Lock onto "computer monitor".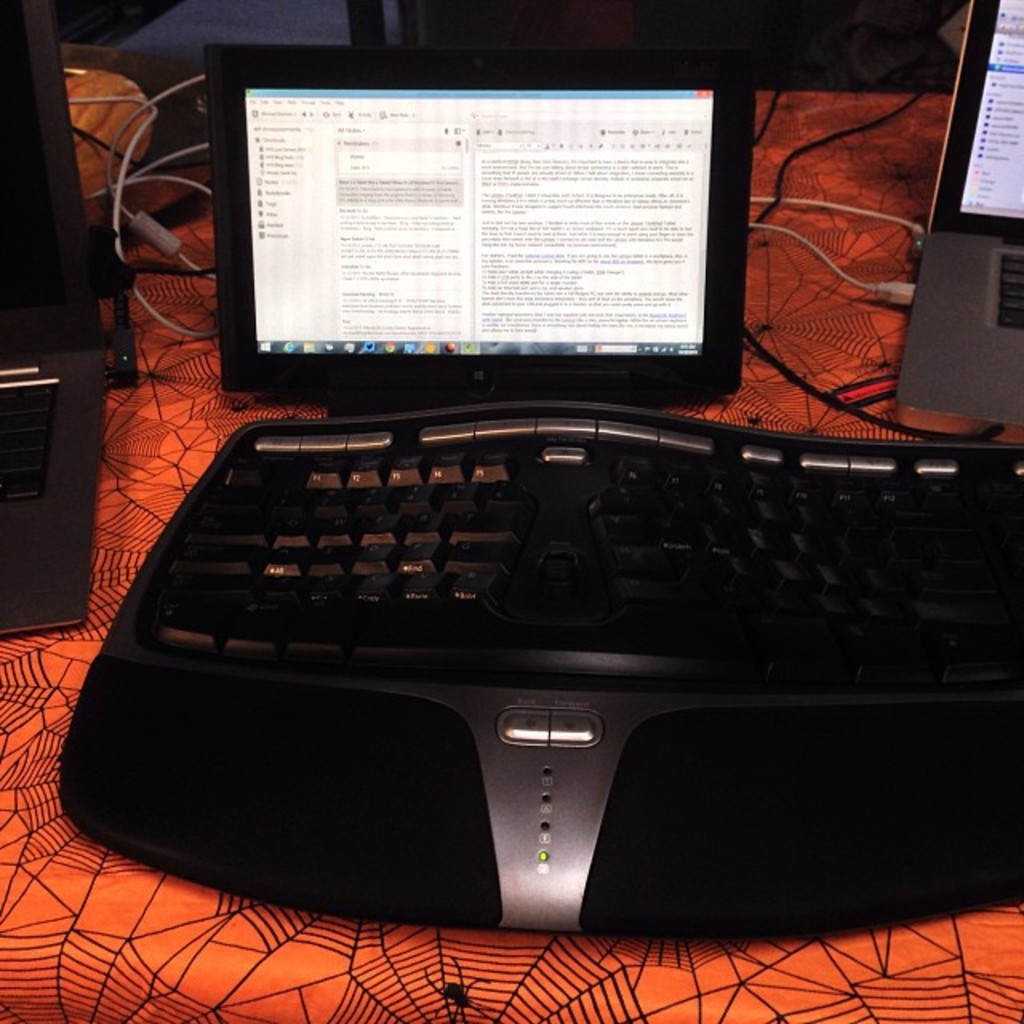
Locked: 170, 48, 771, 483.
